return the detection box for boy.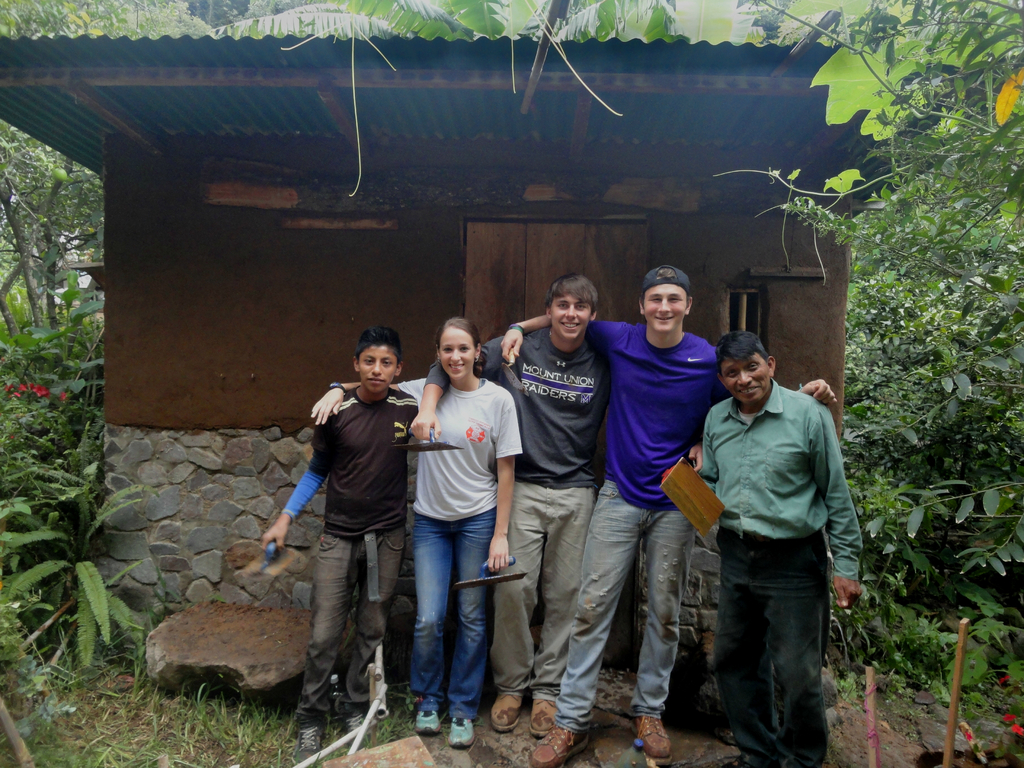
281:320:435:735.
